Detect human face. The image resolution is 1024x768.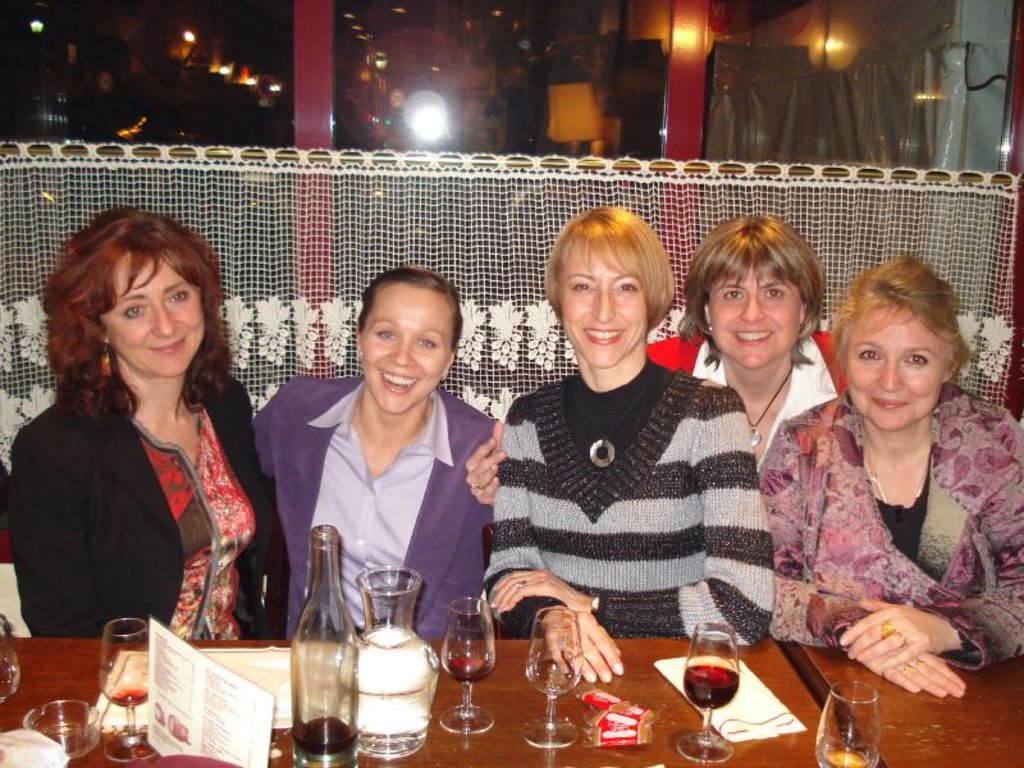
l=558, t=243, r=650, b=367.
